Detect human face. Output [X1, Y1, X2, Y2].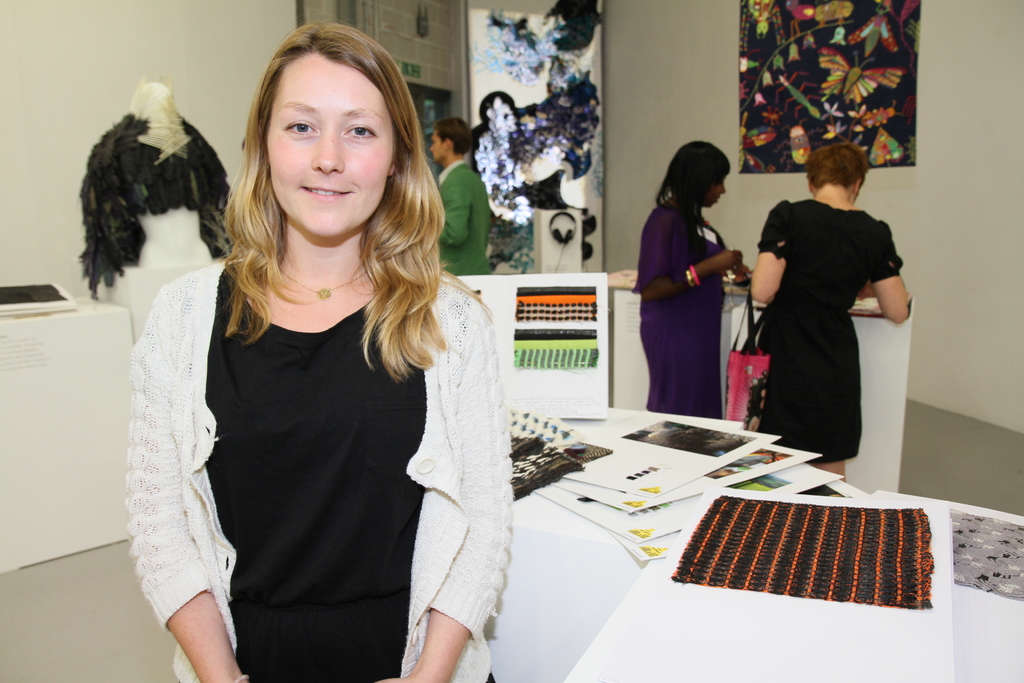
[264, 50, 397, 239].
